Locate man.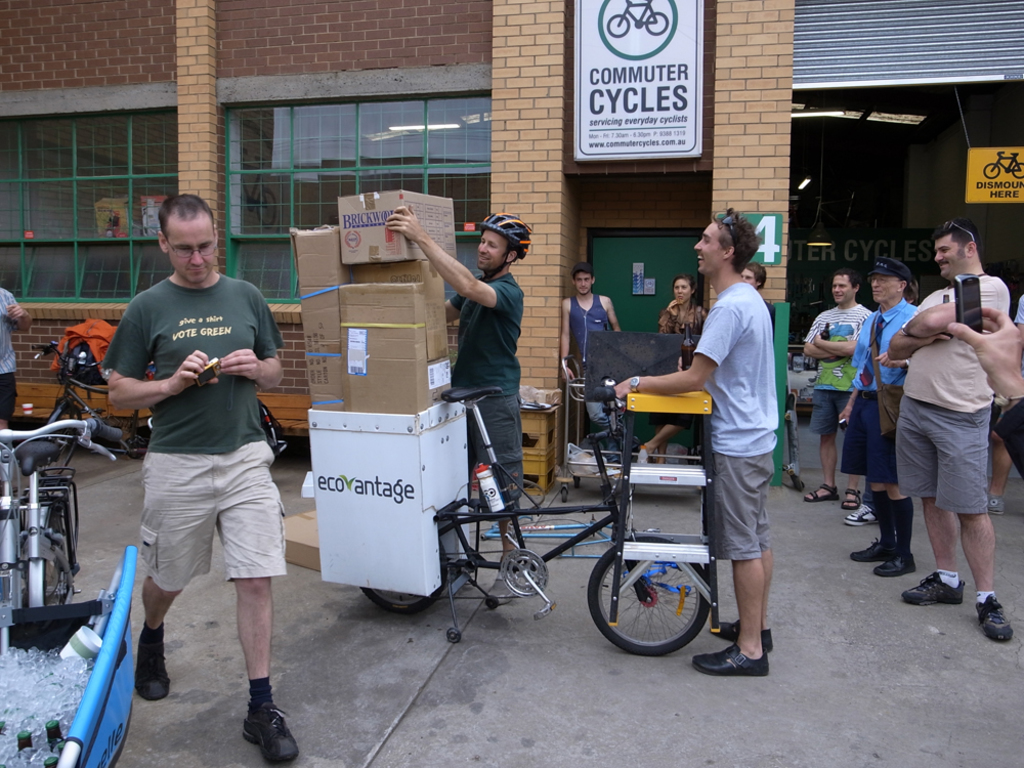
Bounding box: (882,214,1016,646).
